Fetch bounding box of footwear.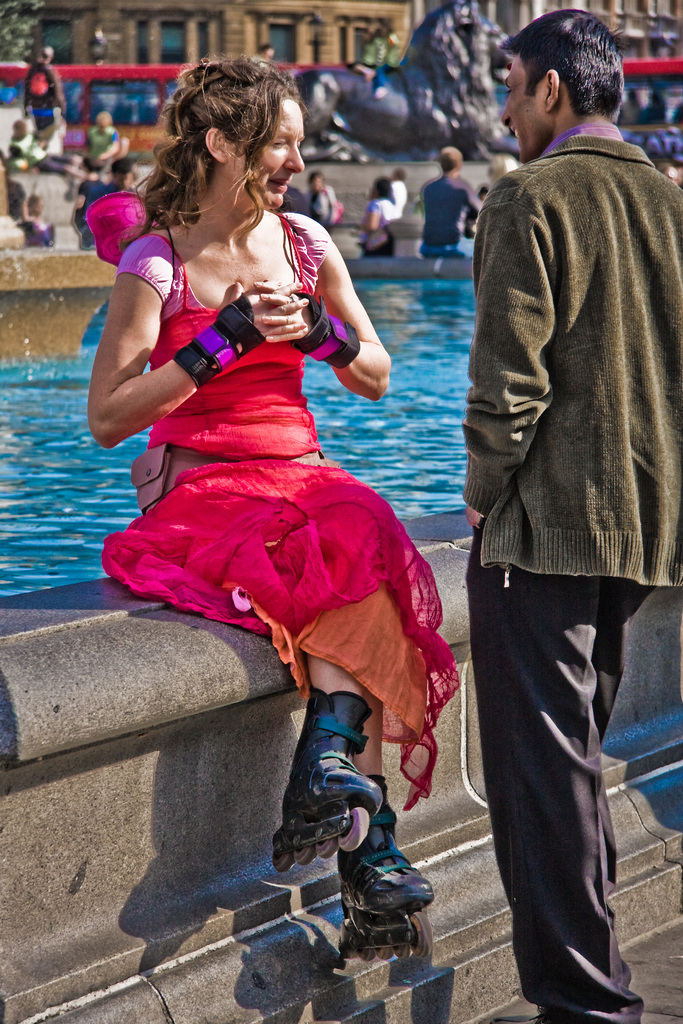
Bbox: 267, 681, 384, 877.
